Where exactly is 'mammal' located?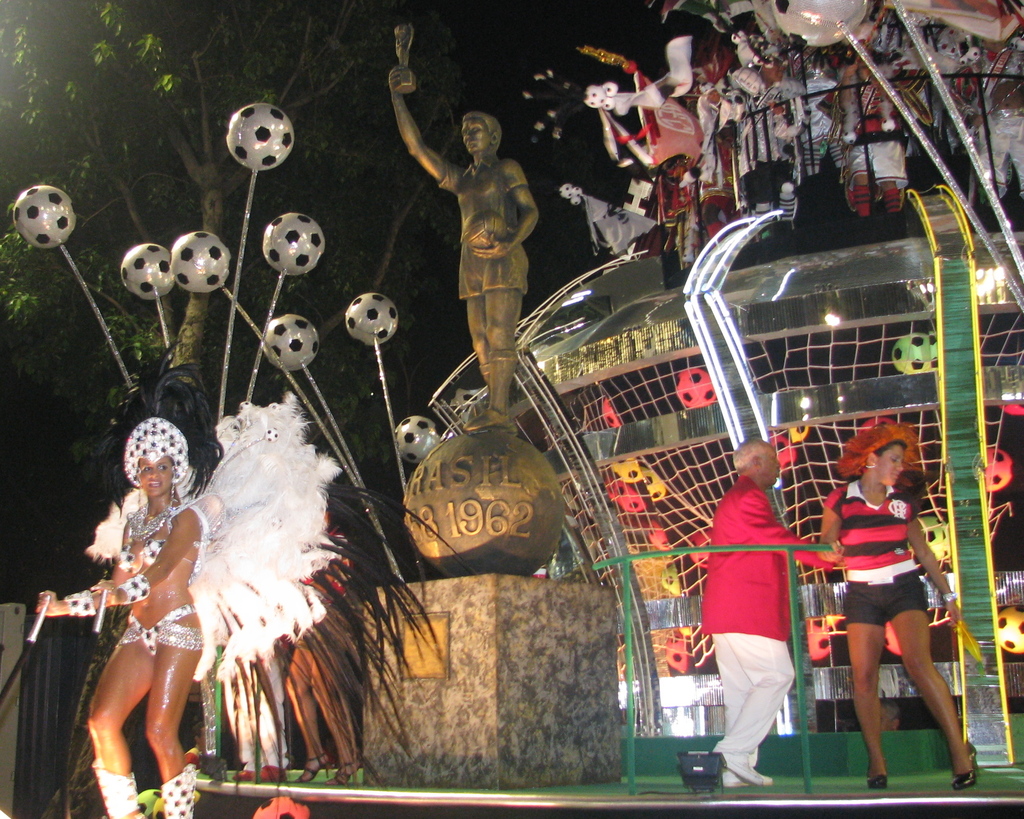
Its bounding box is left=701, top=409, right=818, bottom=788.
